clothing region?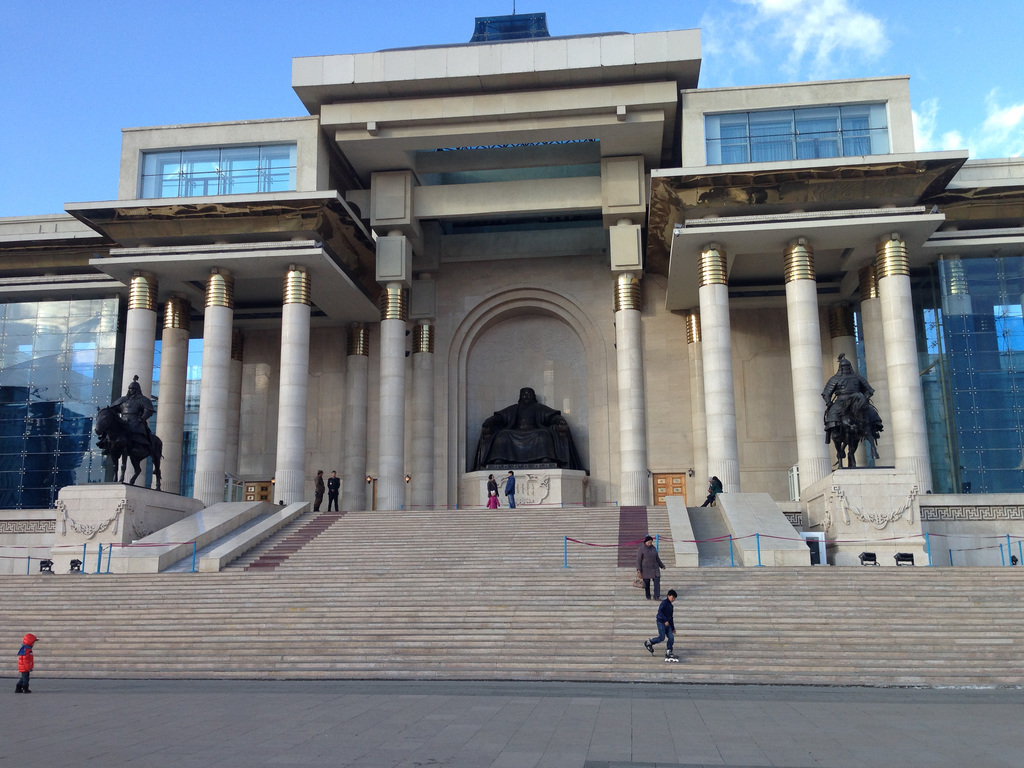
crop(17, 641, 37, 700)
